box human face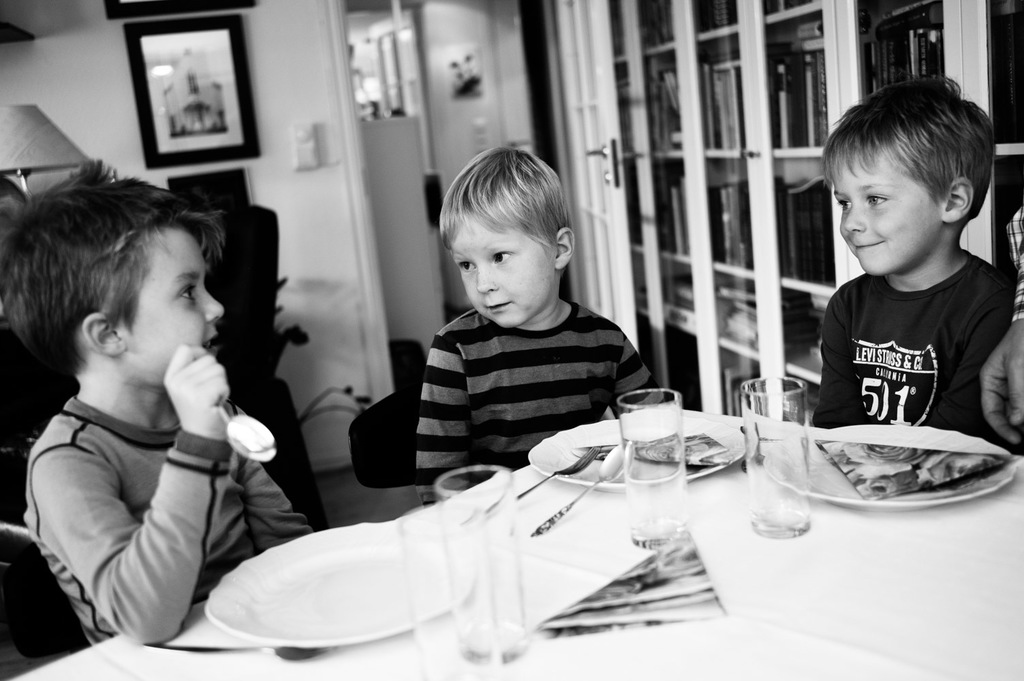
x1=448, y1=212, x2=557, y2=328
